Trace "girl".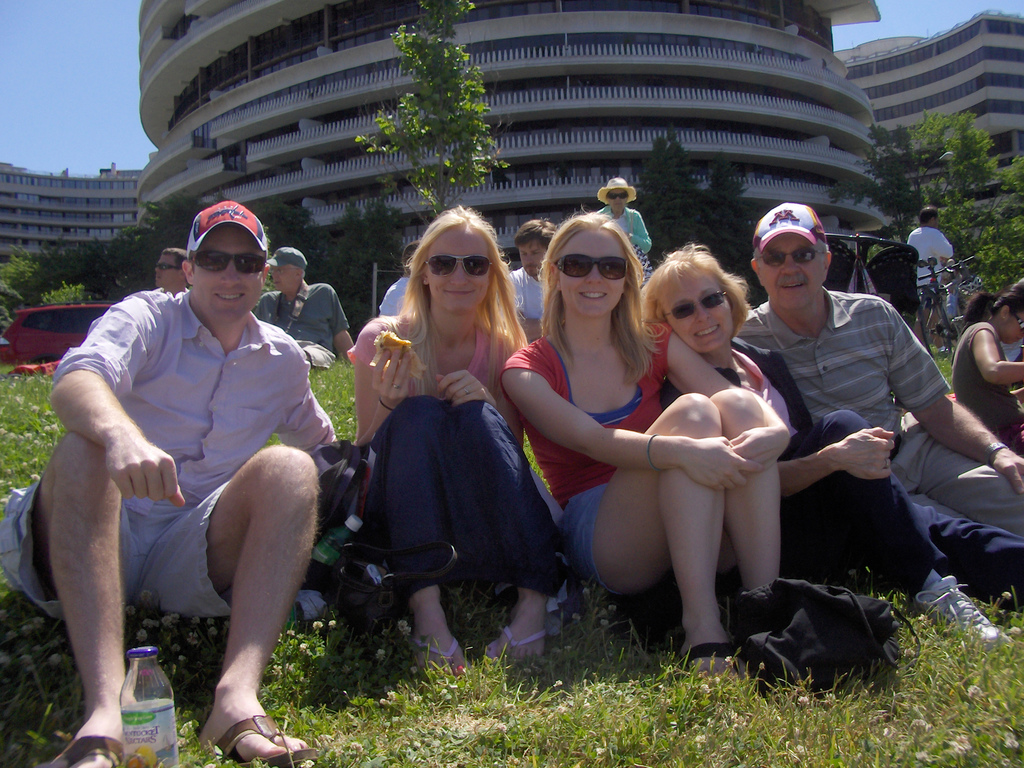
Traced to x1=350 y1=200 x2=567 y2=666.
